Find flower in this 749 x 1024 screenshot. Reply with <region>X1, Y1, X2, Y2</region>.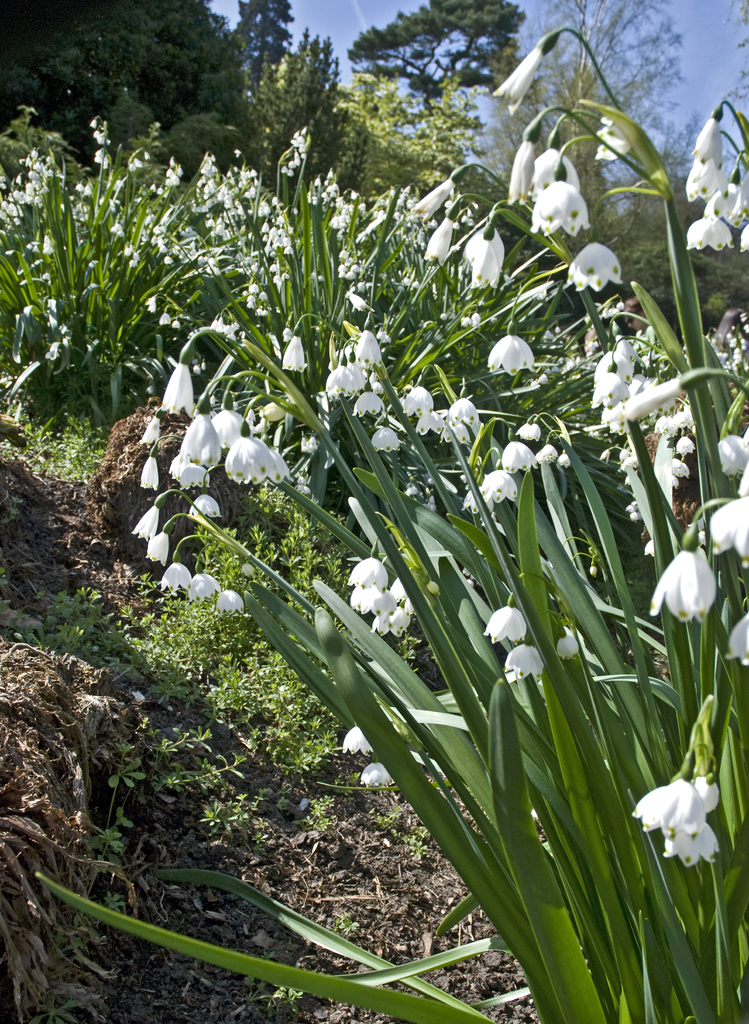
<region>414, 218, 454, 265</region>.
